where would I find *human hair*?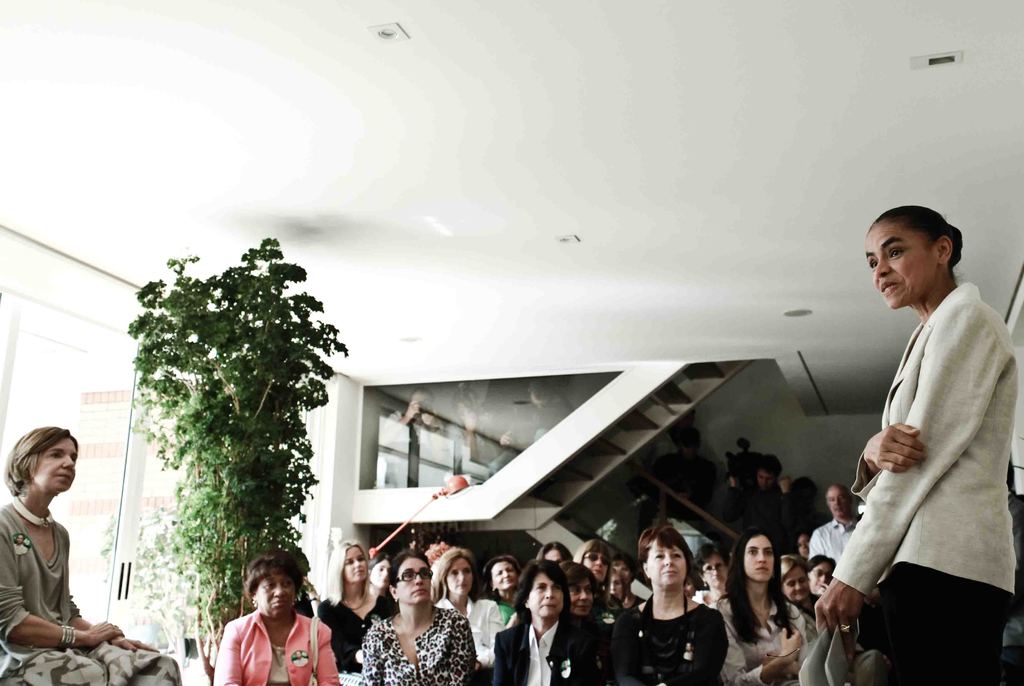
At [left=480, top=557, right=522, bottom=598].
